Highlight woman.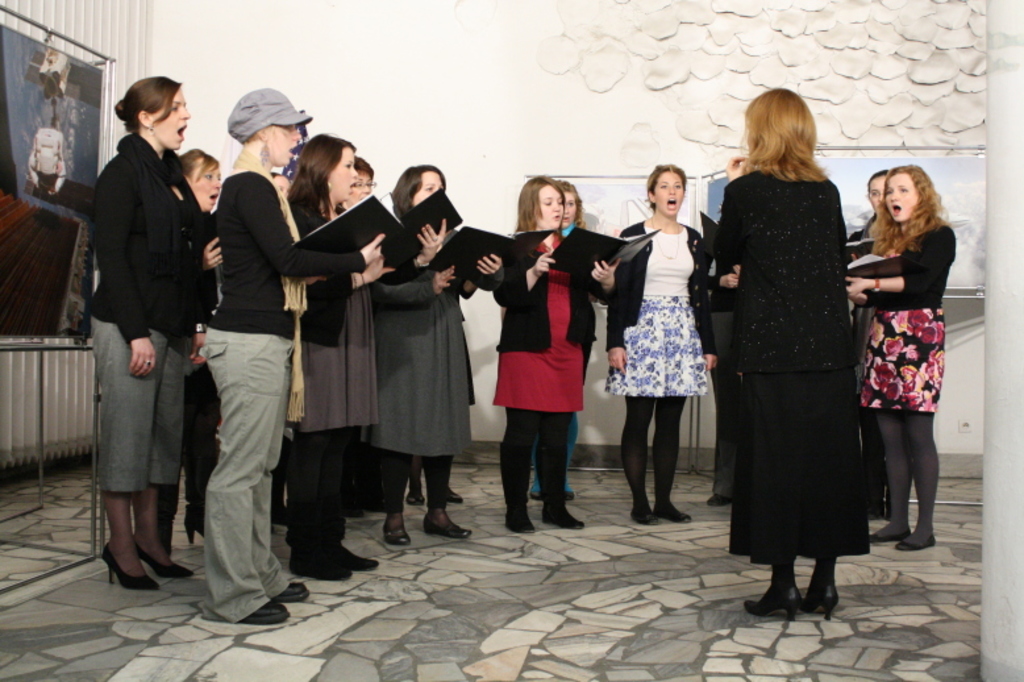
Highlighted region: box(162, 144, 222, 556).
